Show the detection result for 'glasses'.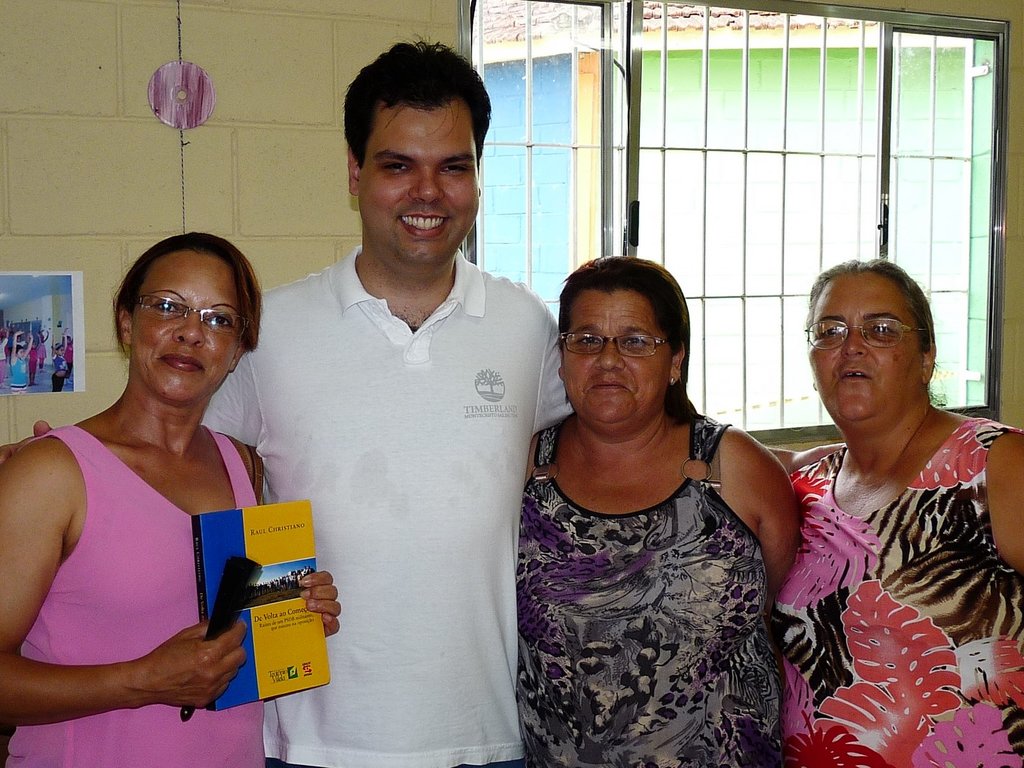
<box>558,328,666,358</box>.
